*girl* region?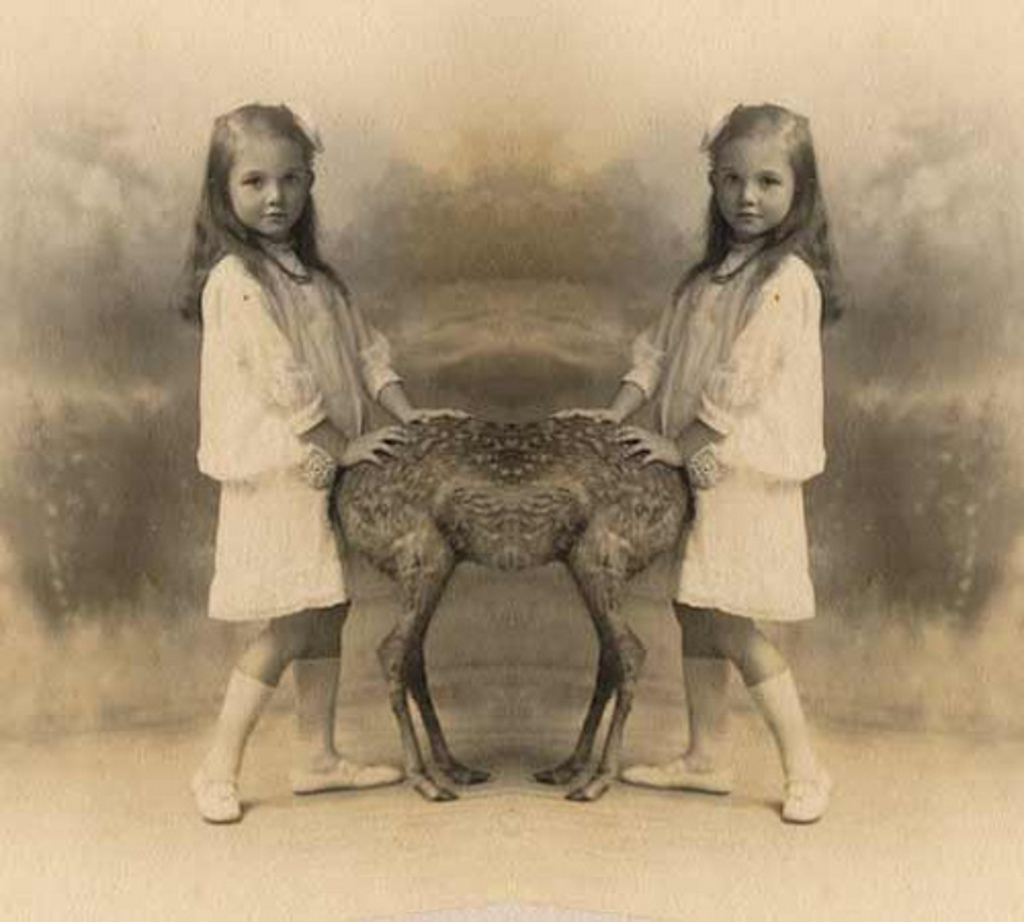
168 100 477 826
